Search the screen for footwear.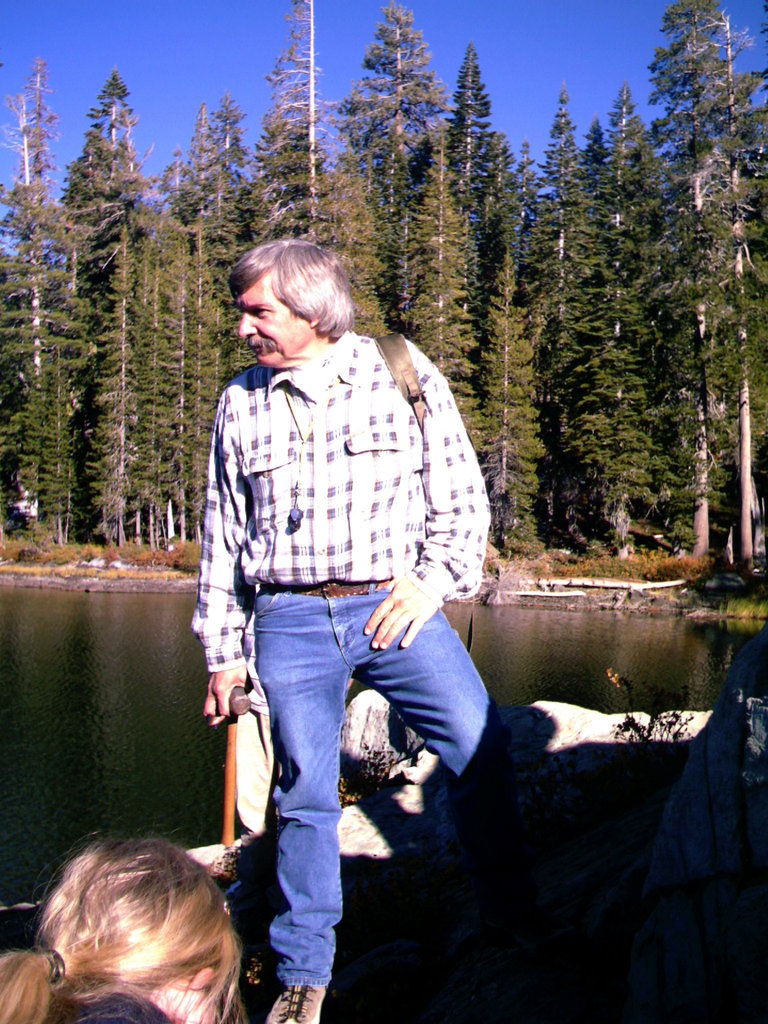
Found at (270, 986, 328, 1023).
